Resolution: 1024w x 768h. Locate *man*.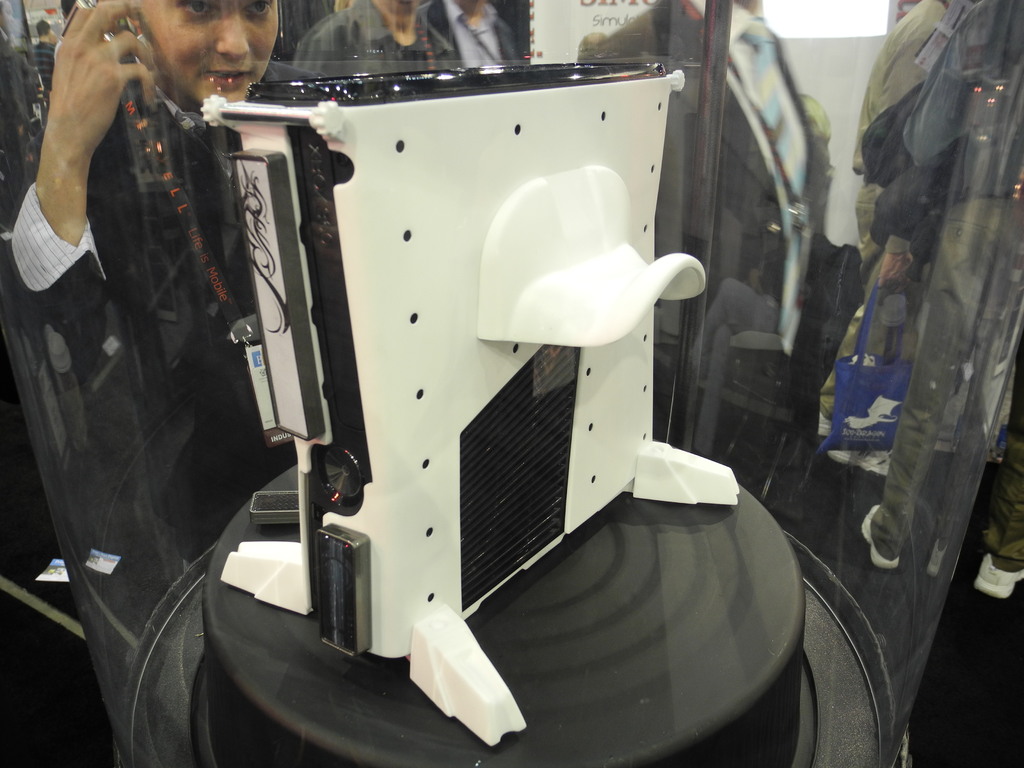
crop(0, 0, 329, 580).
